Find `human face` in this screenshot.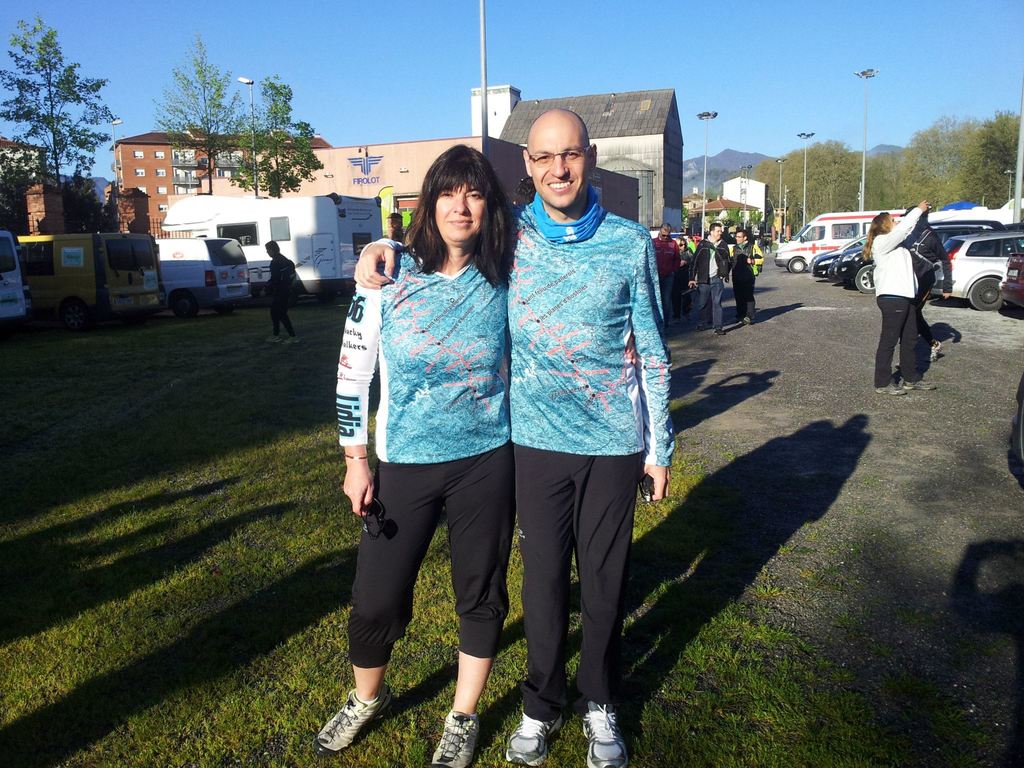
The bounding box for `human face` is detection(710, 224, 724, 236).
